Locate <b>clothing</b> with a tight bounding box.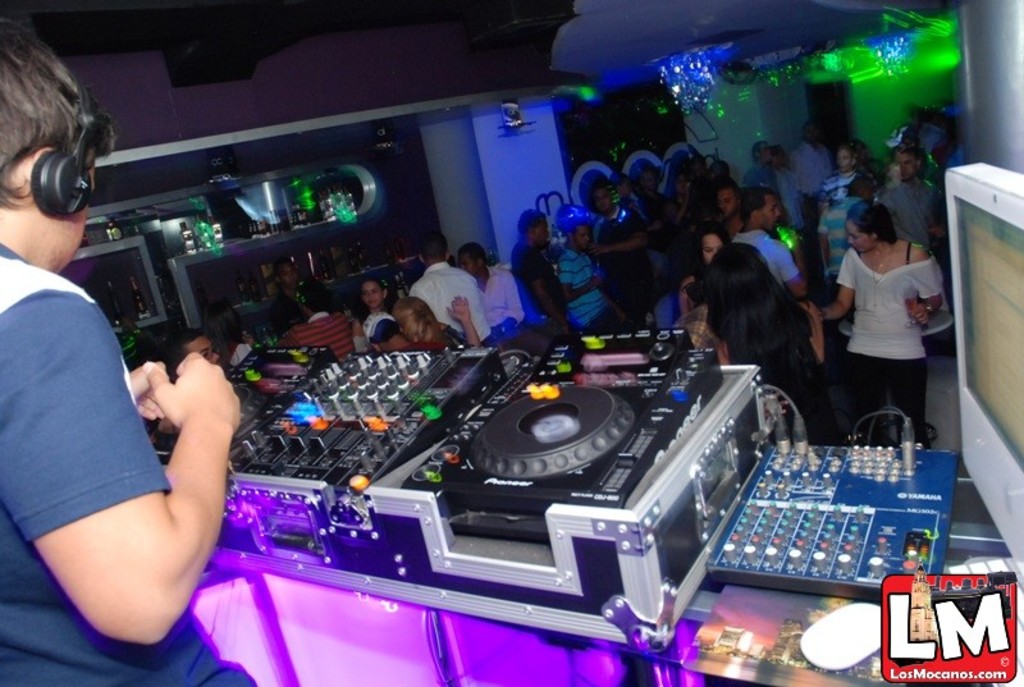
crop(781, 165, 810, 234).
